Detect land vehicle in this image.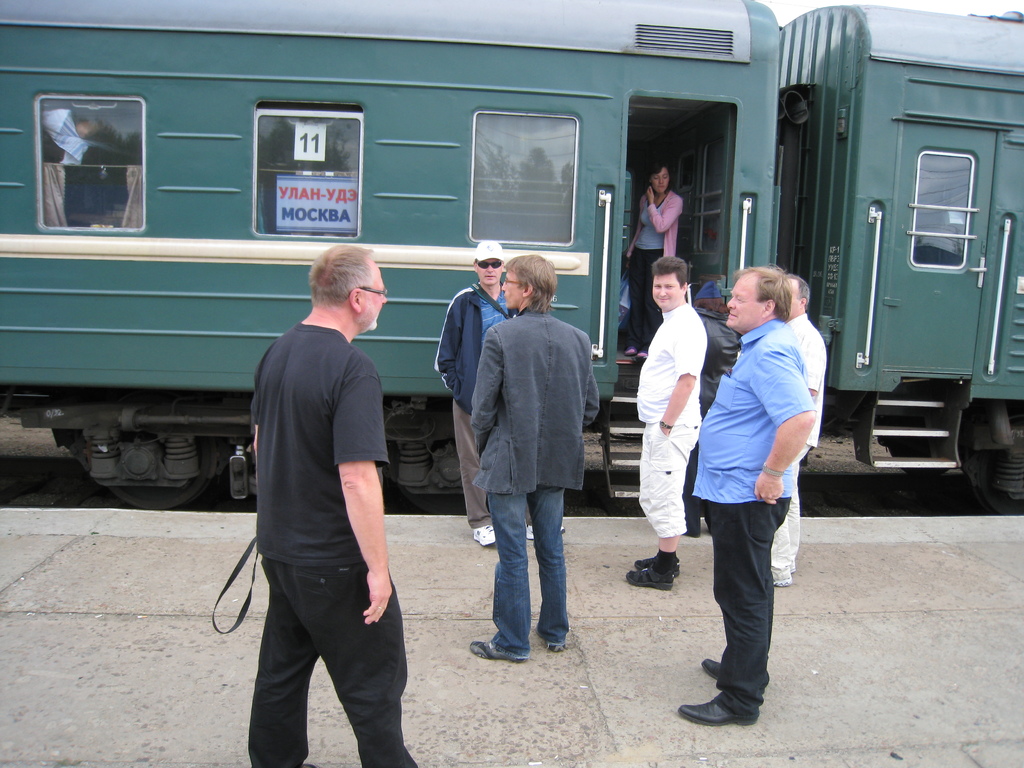
Detection: (left=0, top=0, right=1023, bottom=515).
